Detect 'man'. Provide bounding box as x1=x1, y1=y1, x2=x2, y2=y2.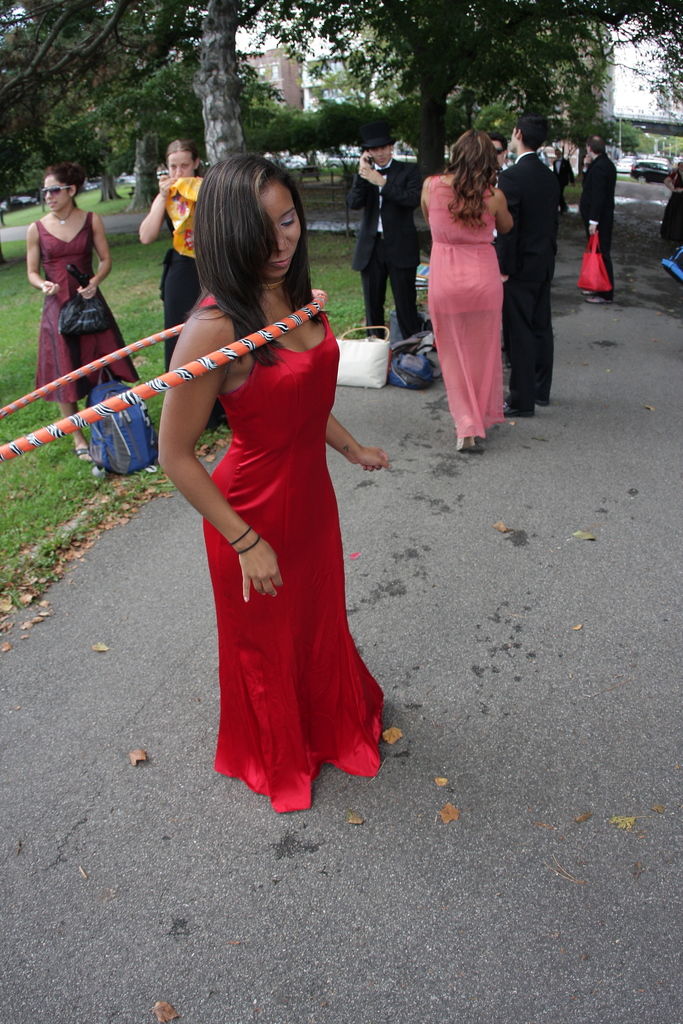
x1=487, y1=109, x2=562, y2=413.
